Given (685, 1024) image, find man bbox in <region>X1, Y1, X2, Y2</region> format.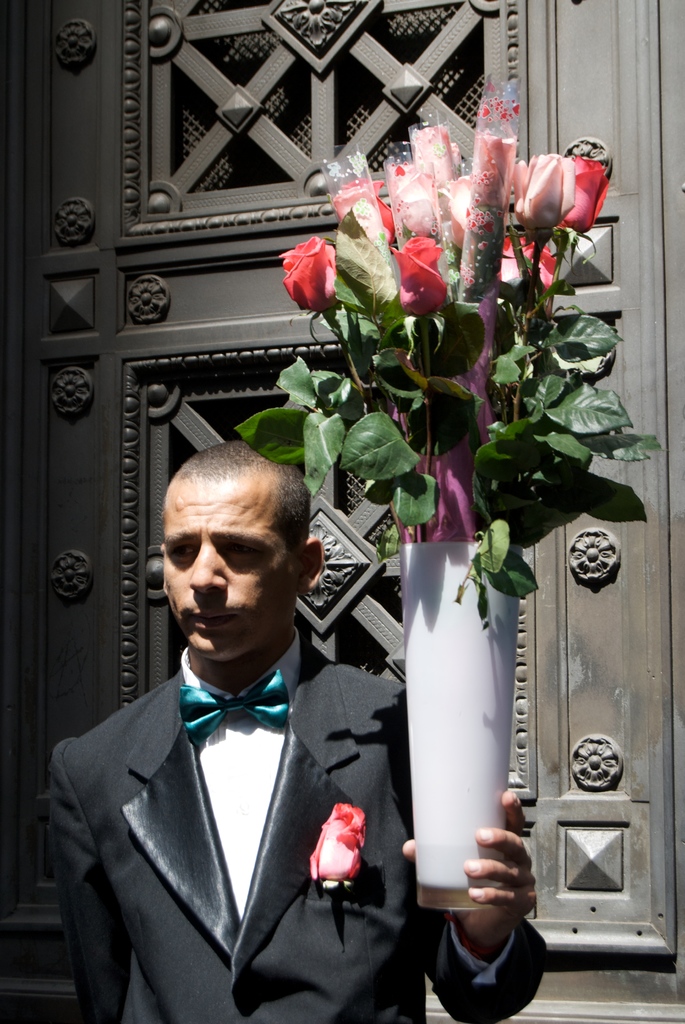
<region>62, 446, 550, 1023</region>.
